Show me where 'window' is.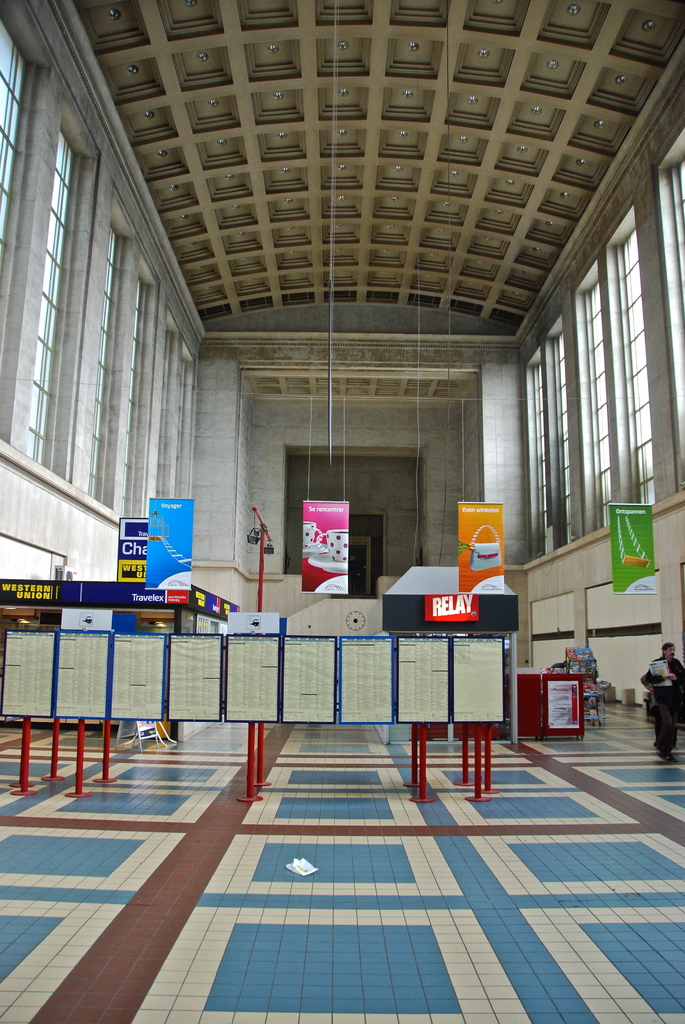
'window' is at {"x1": 87, "y1": 195, "x2": 120, "y2": 473}.
